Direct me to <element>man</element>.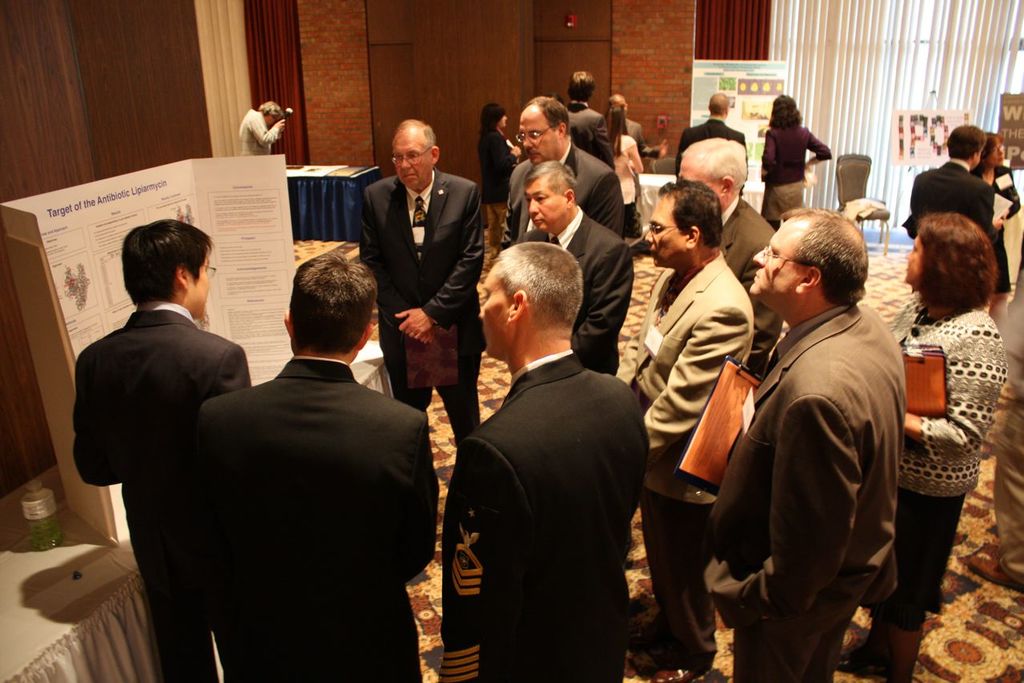
Direction: left=630, top=172, right=752, bottom=682.
